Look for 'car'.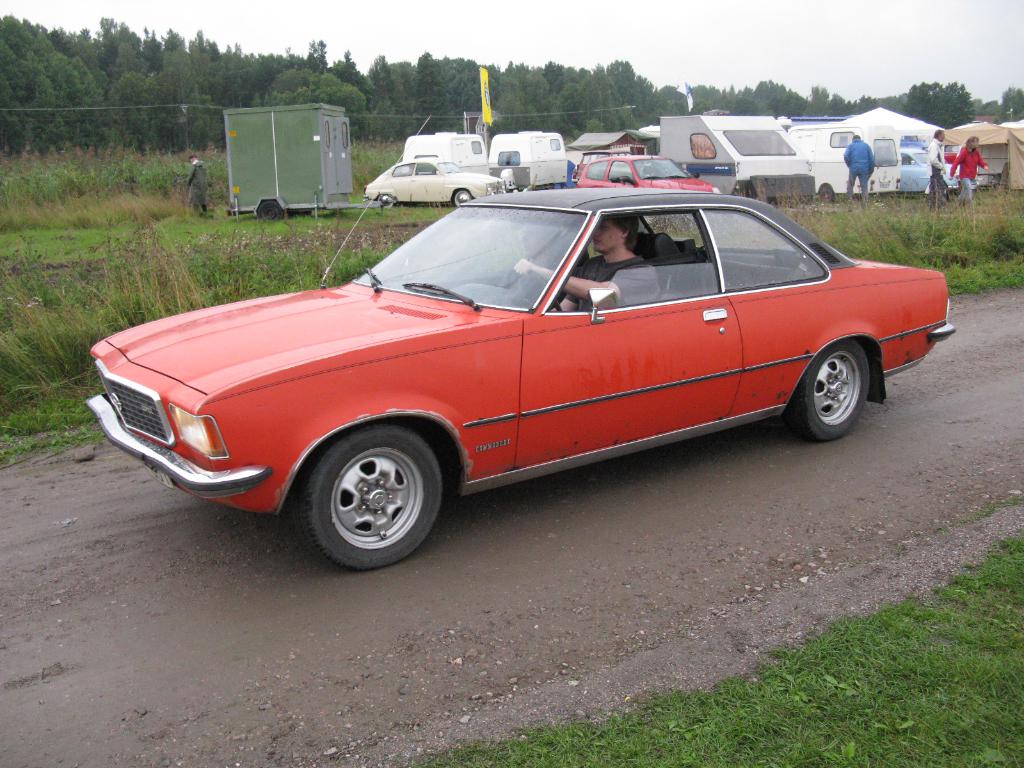
Found: [x1=578, y1=156, x2=721, y2=195].
